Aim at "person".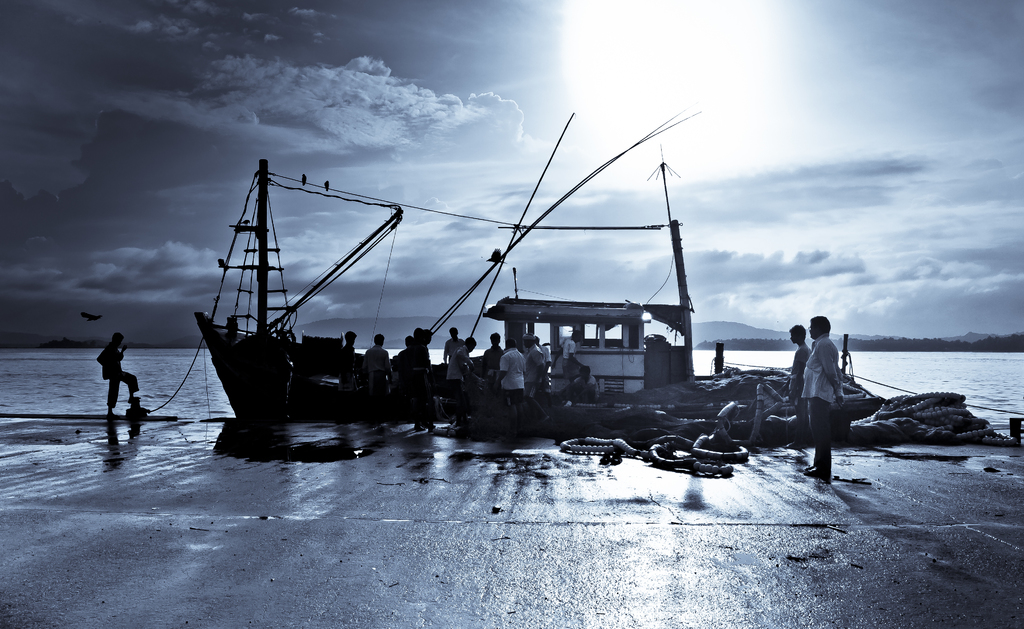
Aimed at bbox=[364, 332, 386, 420].
